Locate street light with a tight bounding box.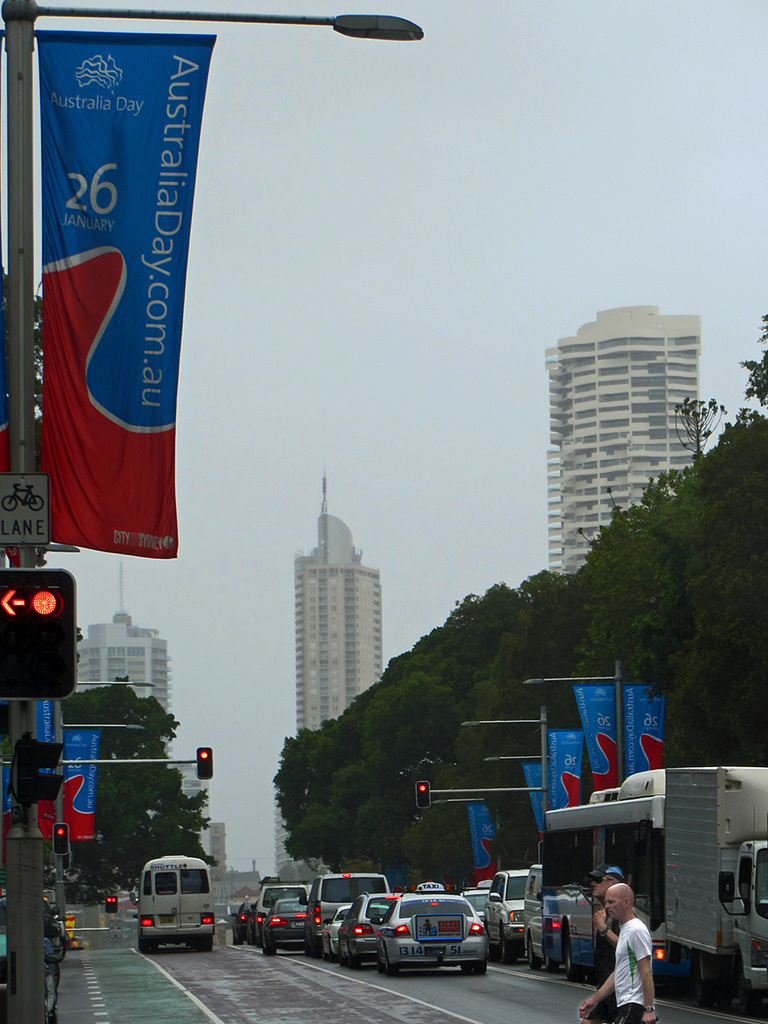
(left=55, top=684, right=154, bottom=936).
